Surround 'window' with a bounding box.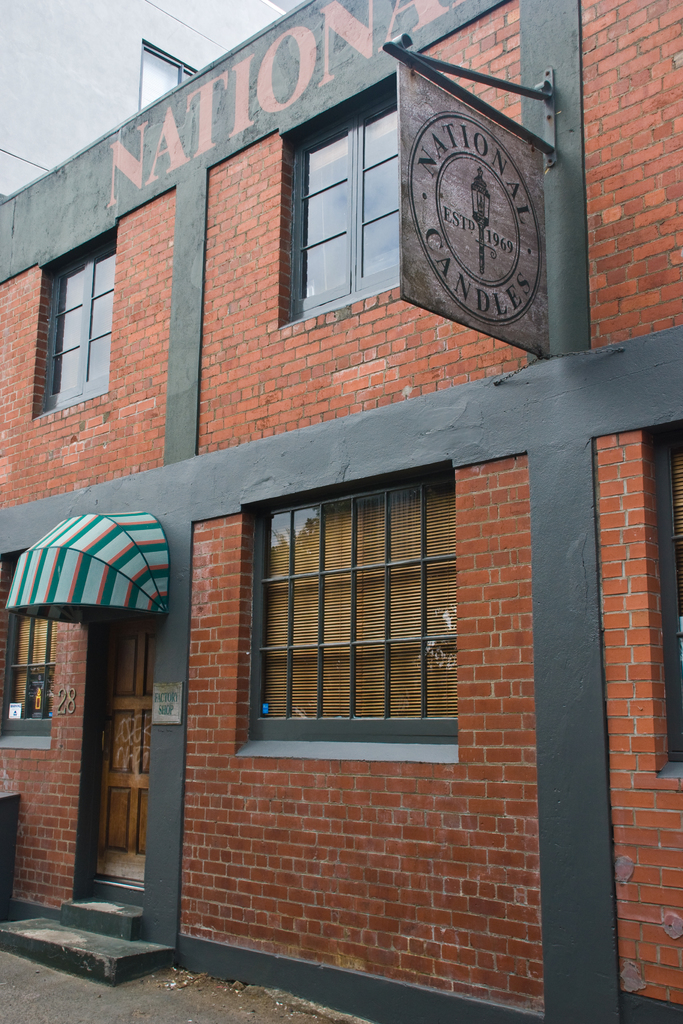
crop(243, 459, 460, 744).
